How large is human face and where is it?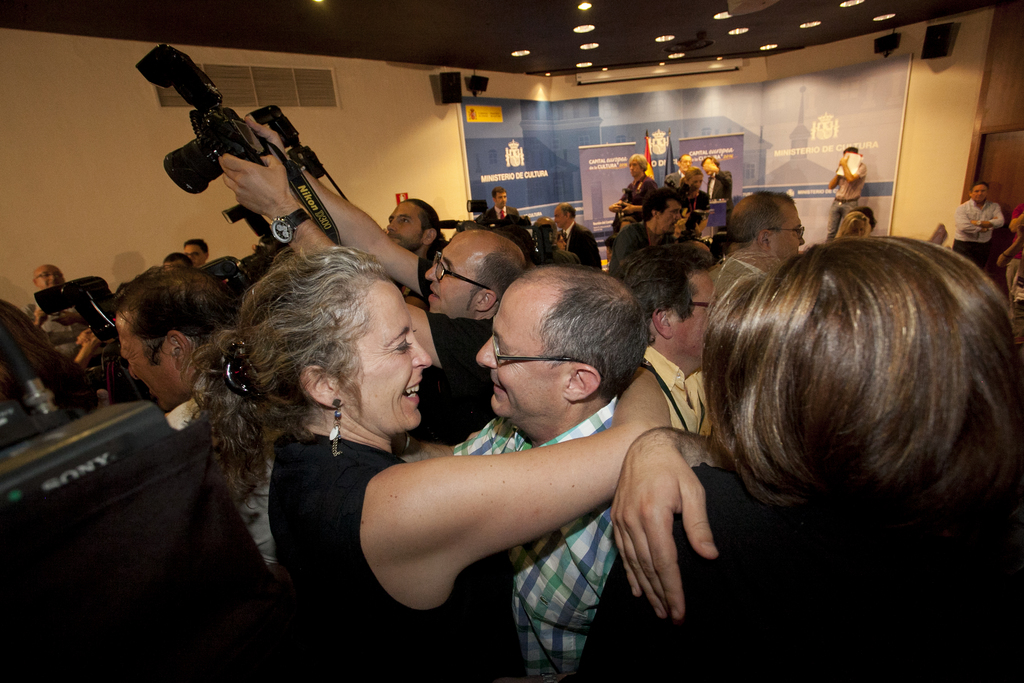
Bounding box: rect(477, 274, 566, 424).
